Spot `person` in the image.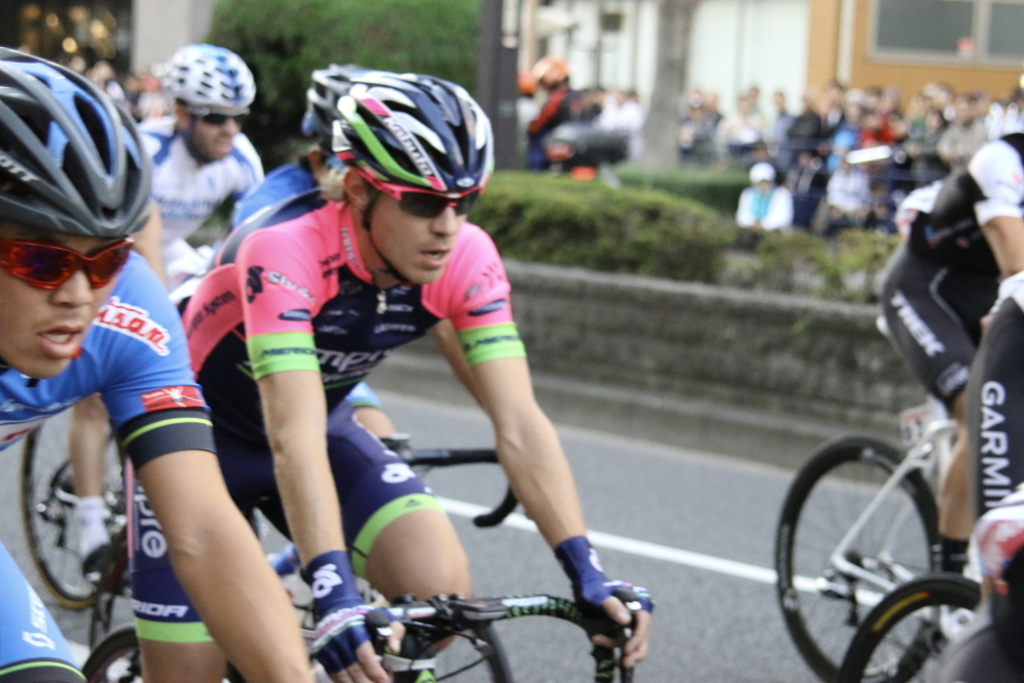
`person` found at 0,36,327,682.
